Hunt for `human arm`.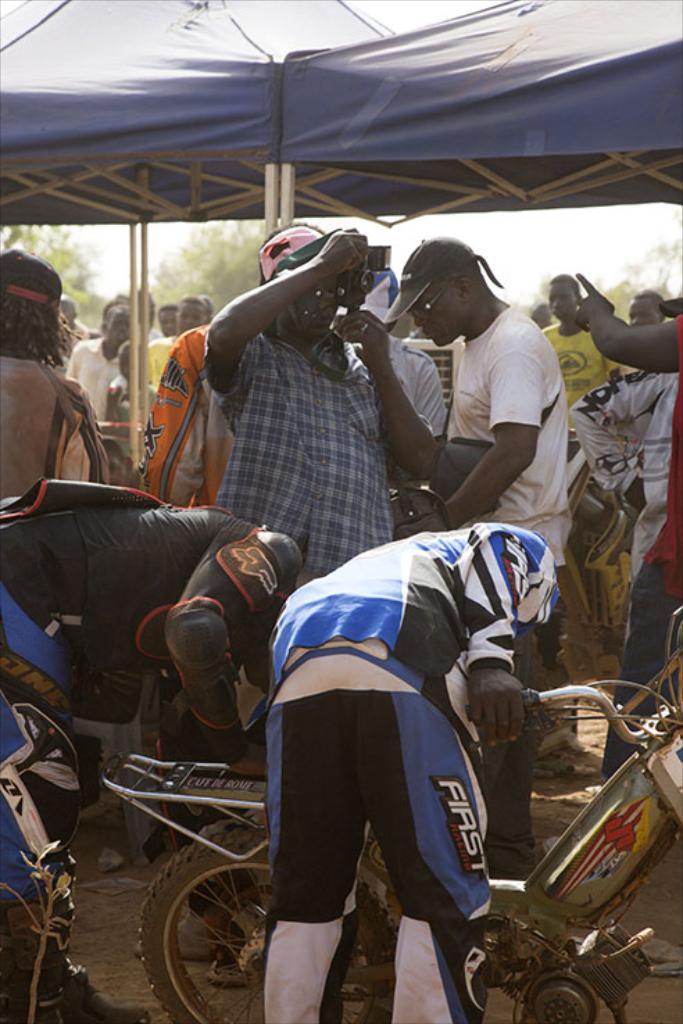
Hunted down at [575,296,677,368].
